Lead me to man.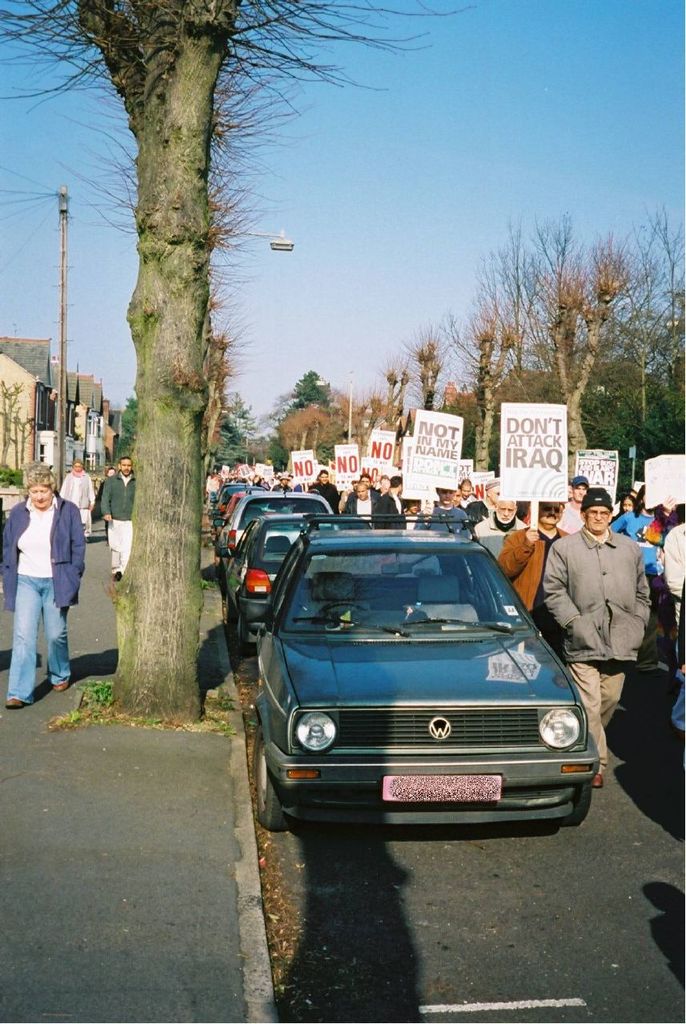
Lead to box=[315, 468, 340, 519].
